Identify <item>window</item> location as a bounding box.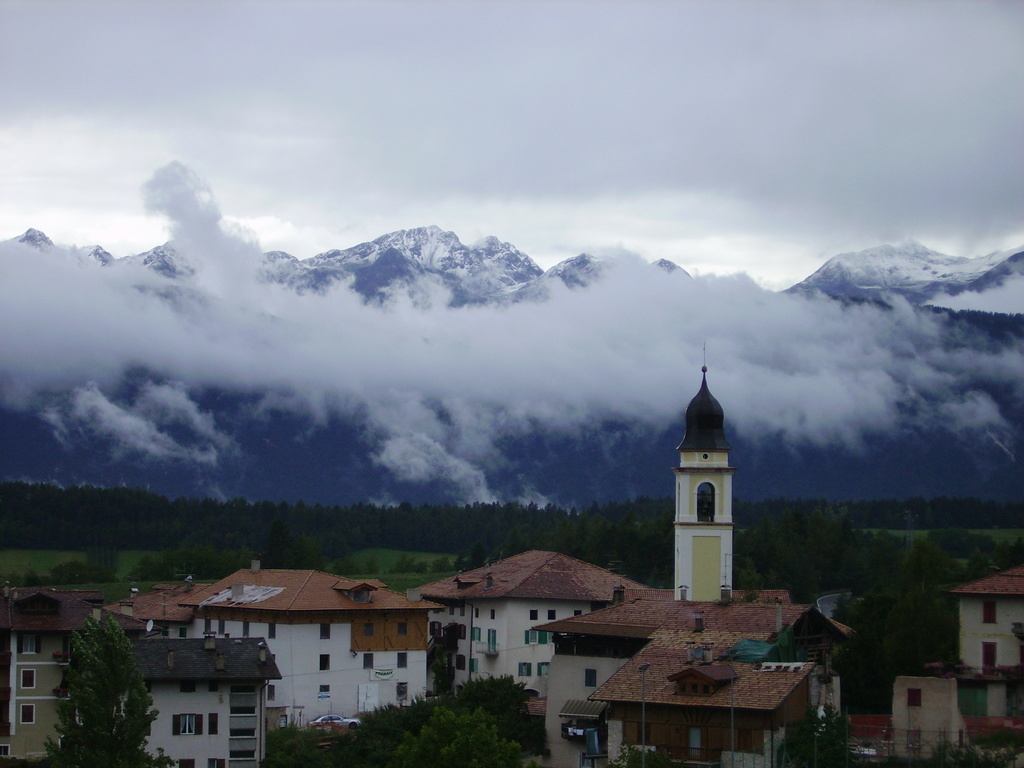
{"left": 205, "top": 614, "right": 214, "bottom": 632}.
